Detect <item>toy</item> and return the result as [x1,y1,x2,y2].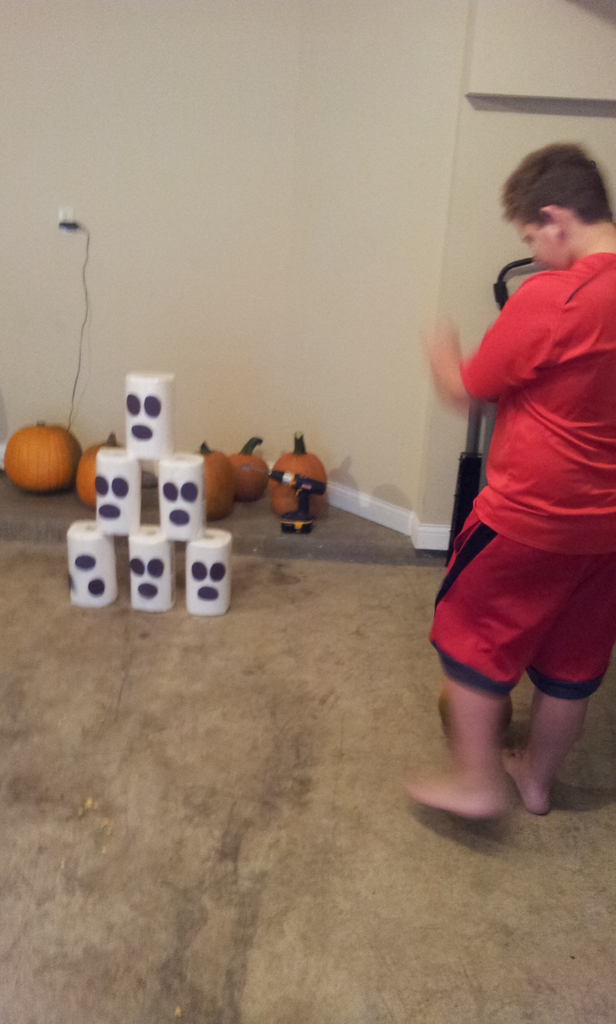
[79,433,126,506].
